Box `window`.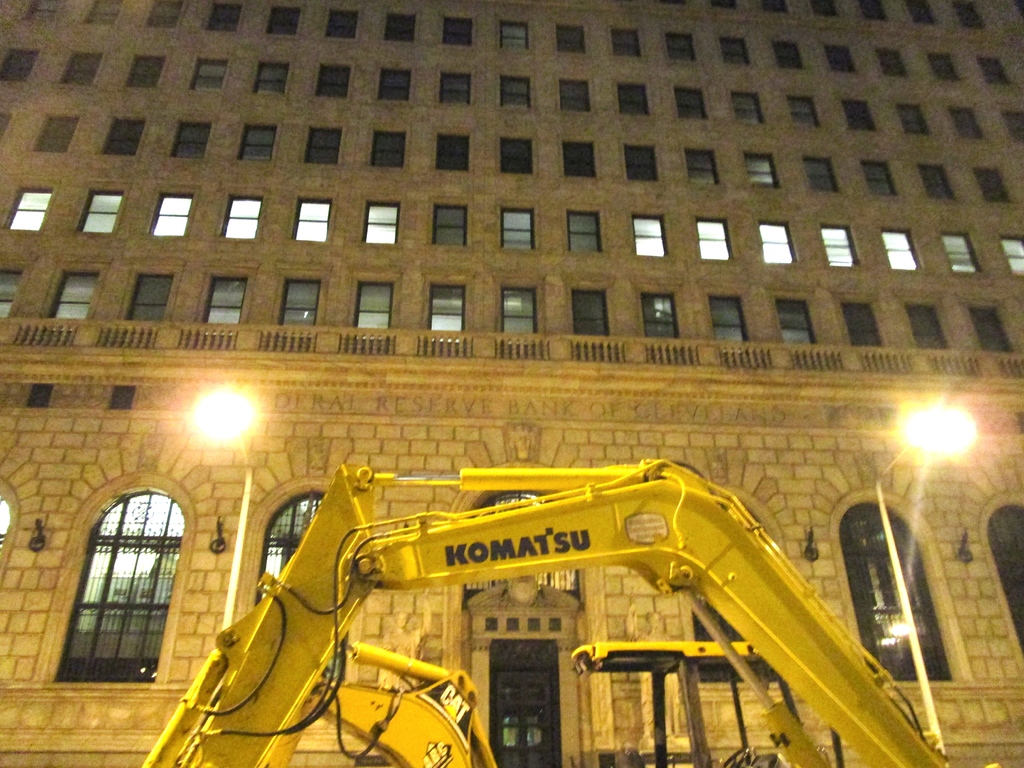
bbox=[939, 237, 978, 273].
